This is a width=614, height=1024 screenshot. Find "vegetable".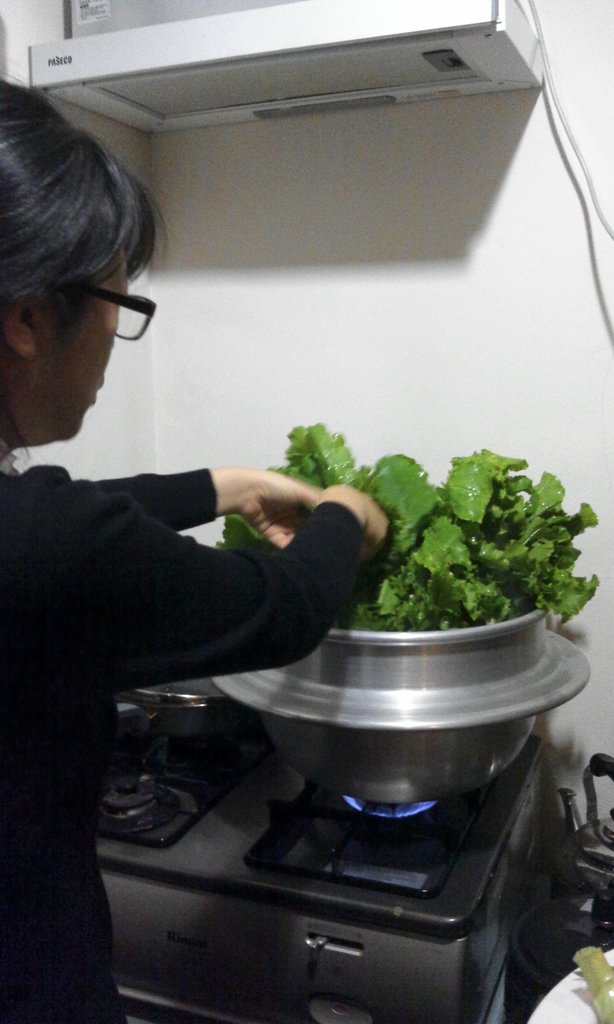
Bounding box: bbox=[220, 420, 601, 626].
